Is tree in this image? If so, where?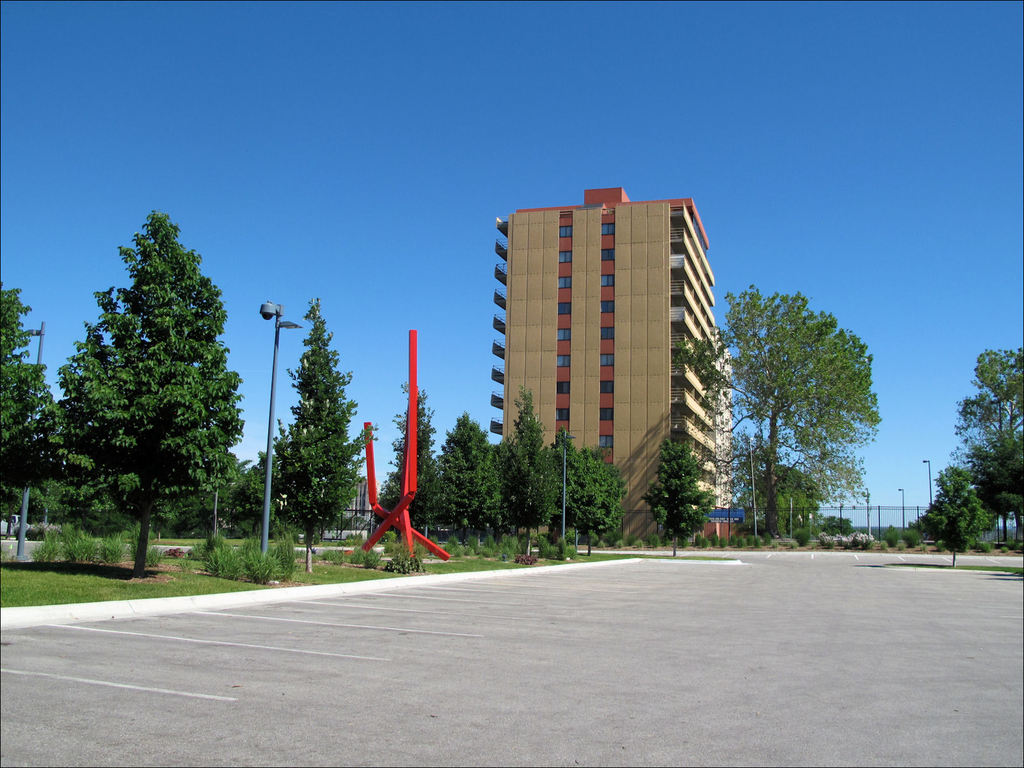
Yes, at 0:284:58:543.
